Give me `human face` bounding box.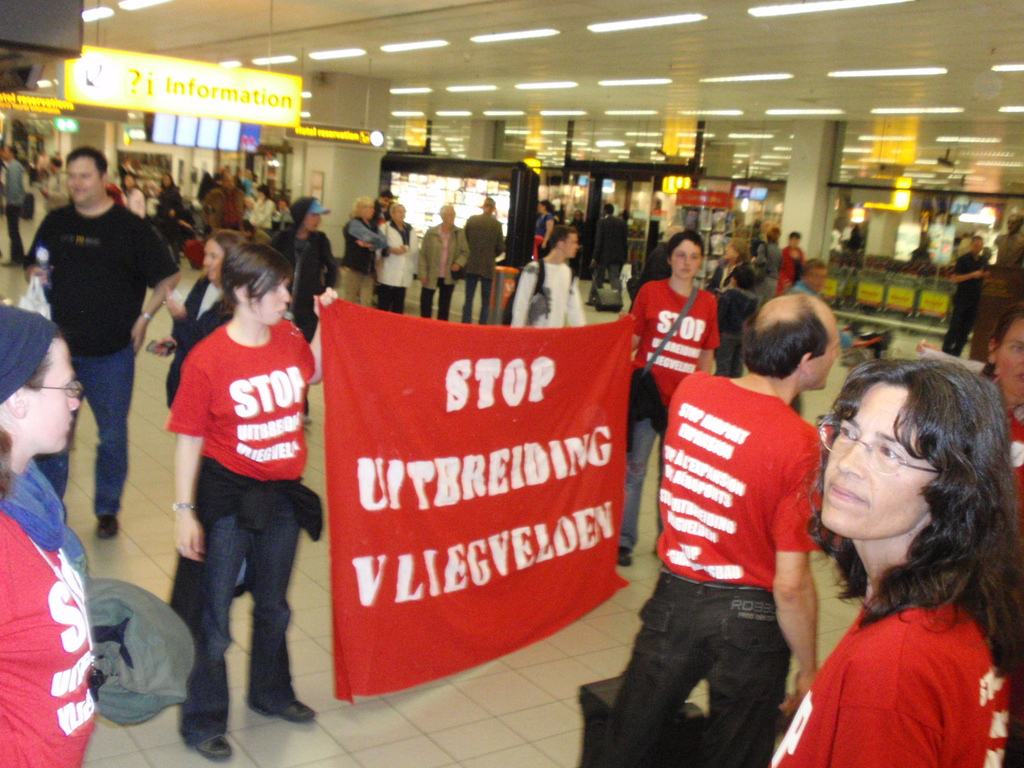
[x1=306, y1=213, x2=318, y2=230].
